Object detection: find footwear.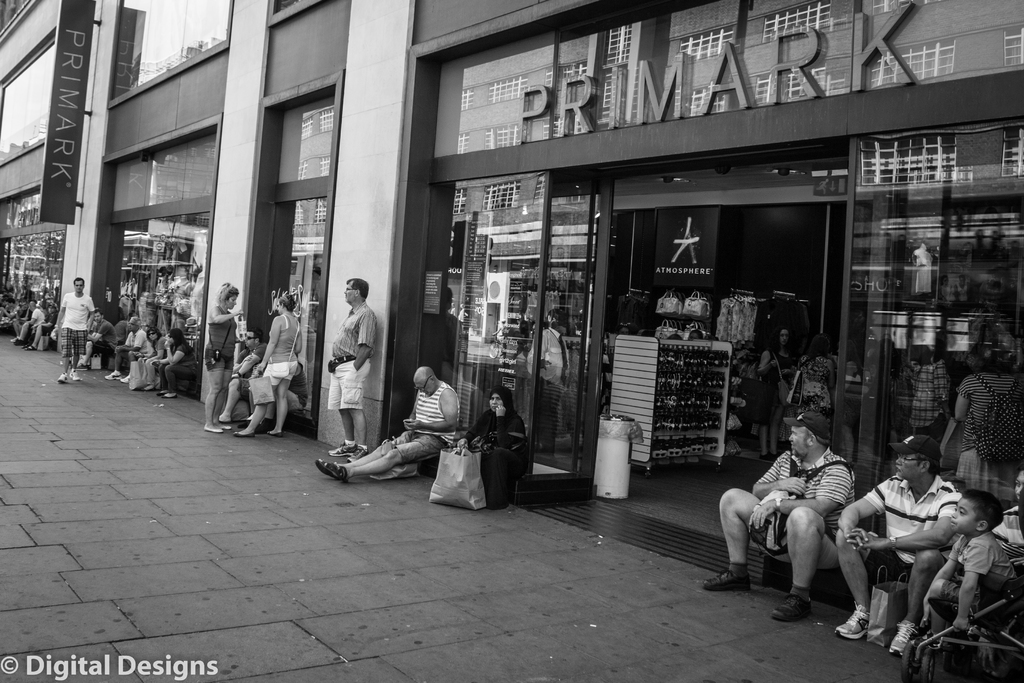
box=[201, 423, 222, 433].
